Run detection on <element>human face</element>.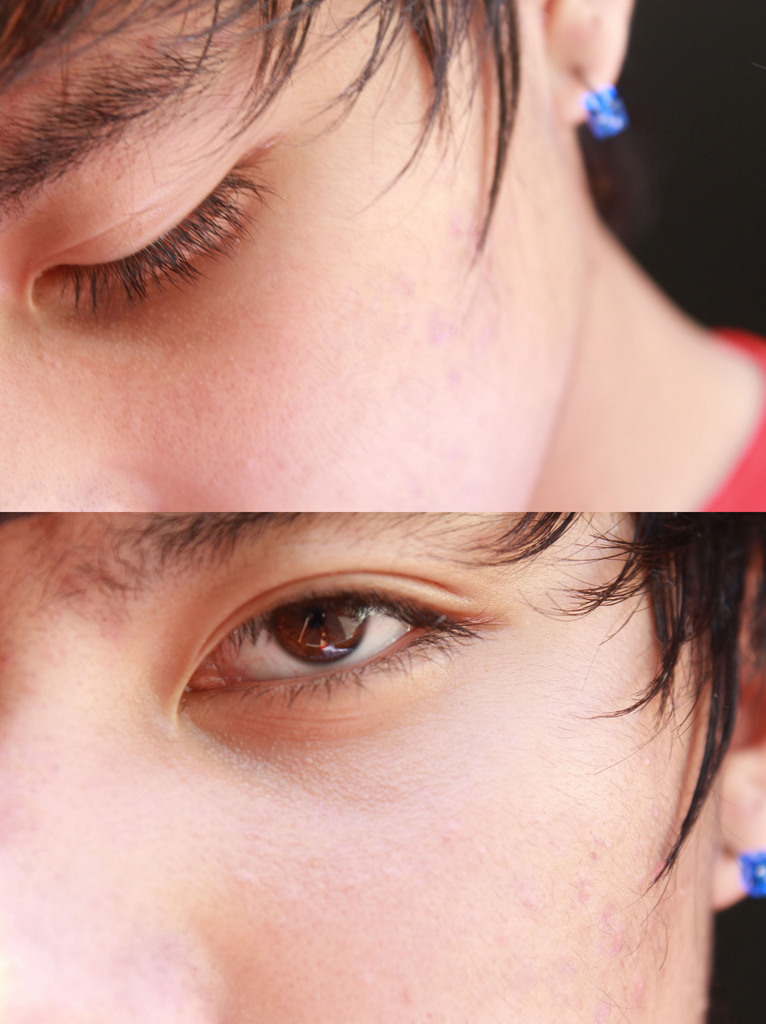
Result: [x1=0, y1=0, x2=583, y2=518].
